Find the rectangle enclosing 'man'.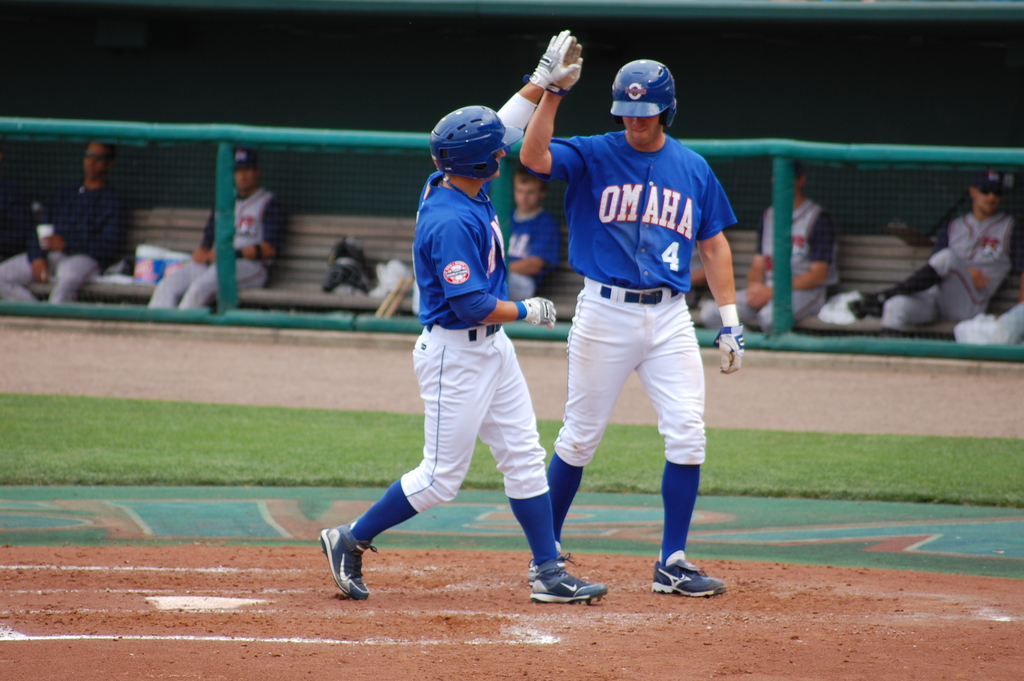
select_region(536, 82, 744, 593).
